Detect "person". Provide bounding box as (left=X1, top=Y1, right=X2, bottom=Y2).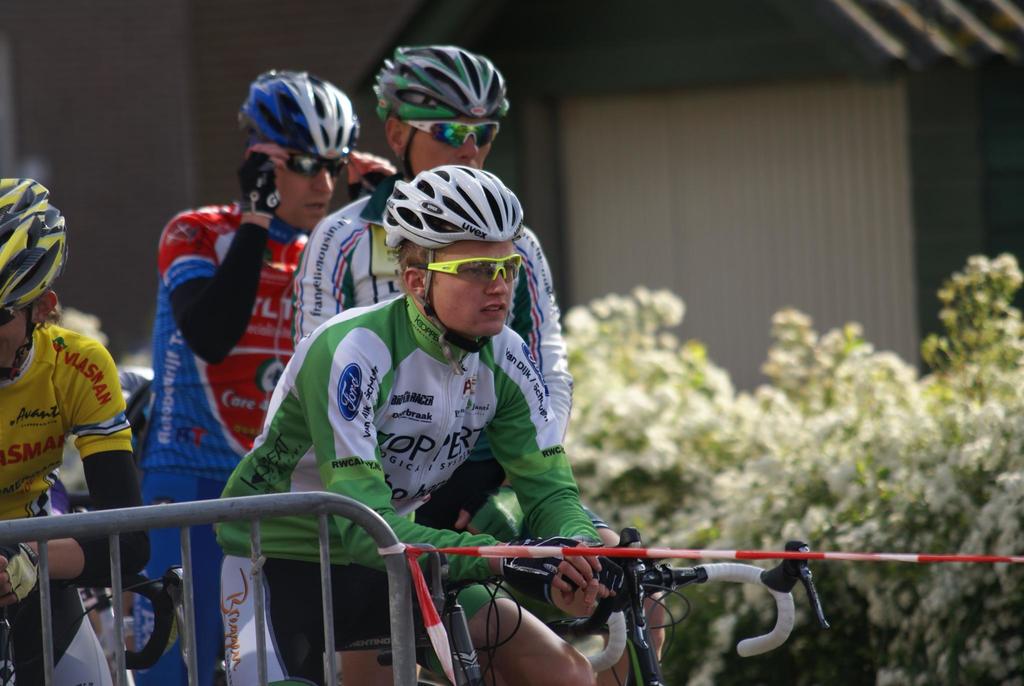
(left=216, top=161, right=598, bottom=683).
